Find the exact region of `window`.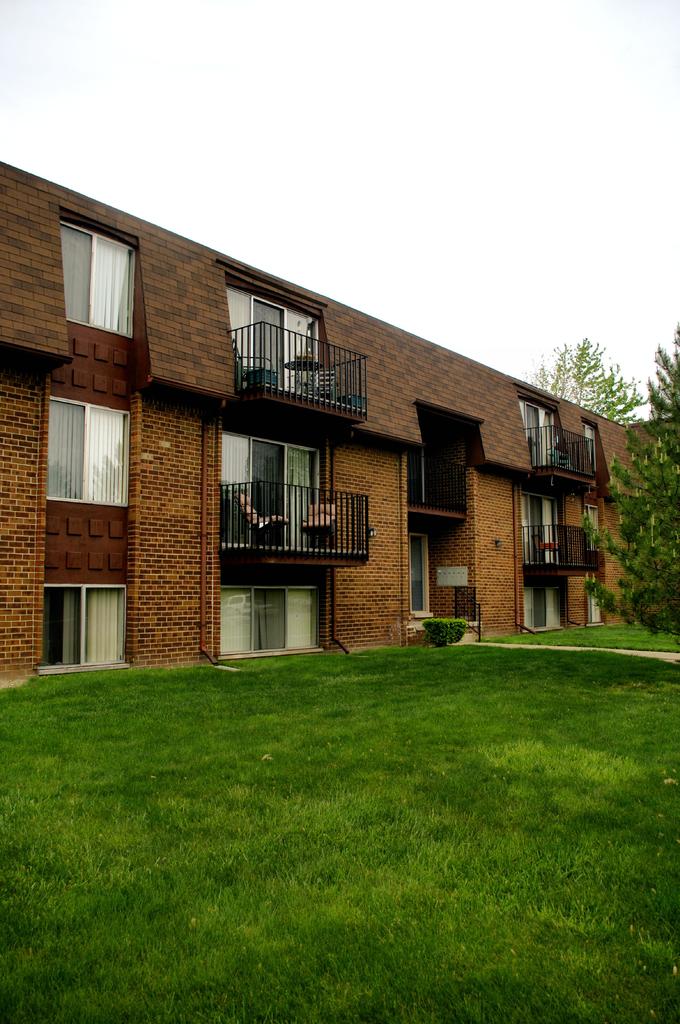
Exact region: left=214, top=584, right=329, bottom=657.
